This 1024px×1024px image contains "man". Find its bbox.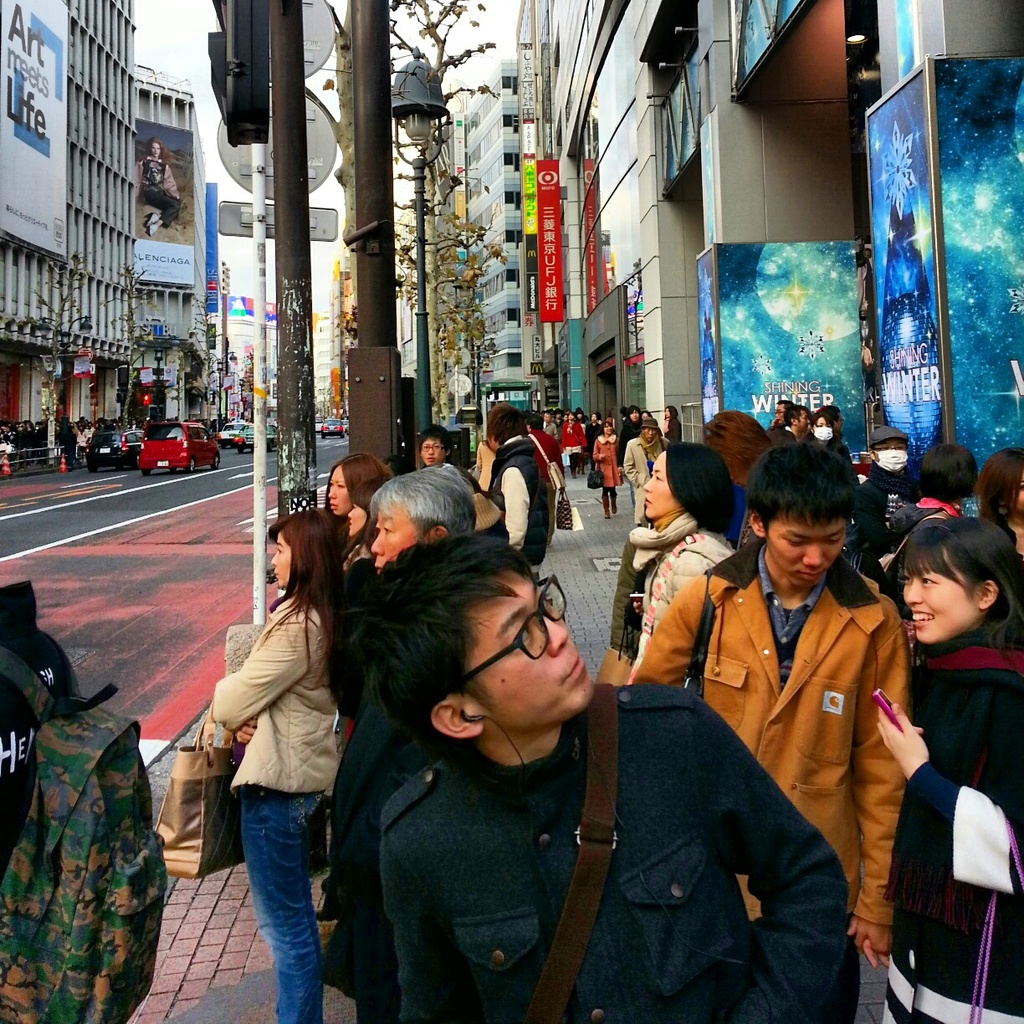
342,535,853,1023.
